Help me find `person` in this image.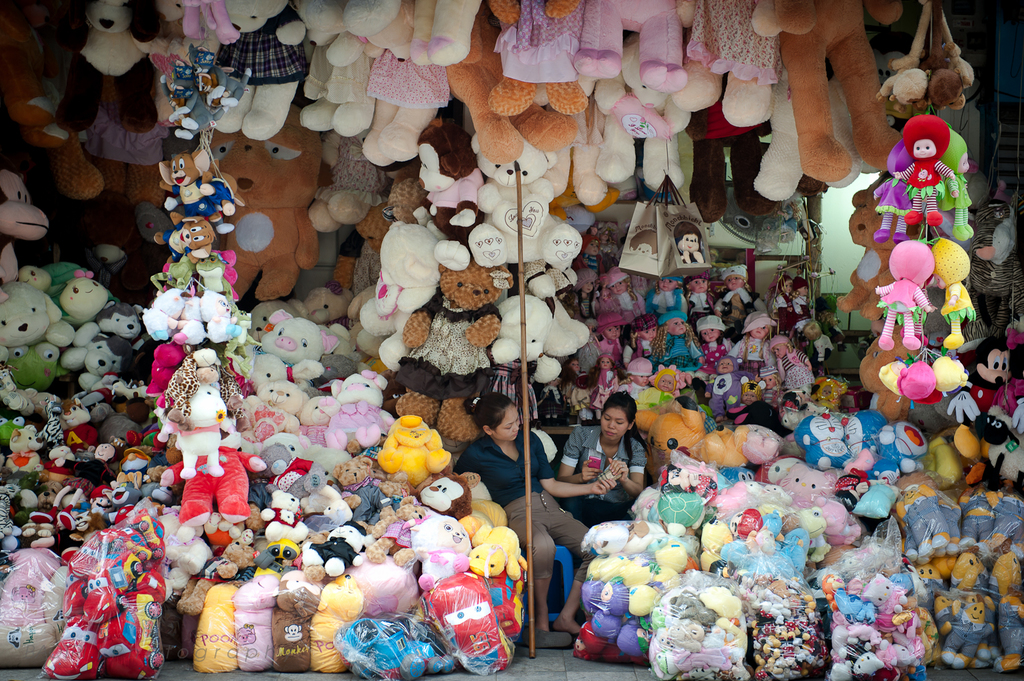
Found it: x1=654 y1=279 x2=689 y2=313.
